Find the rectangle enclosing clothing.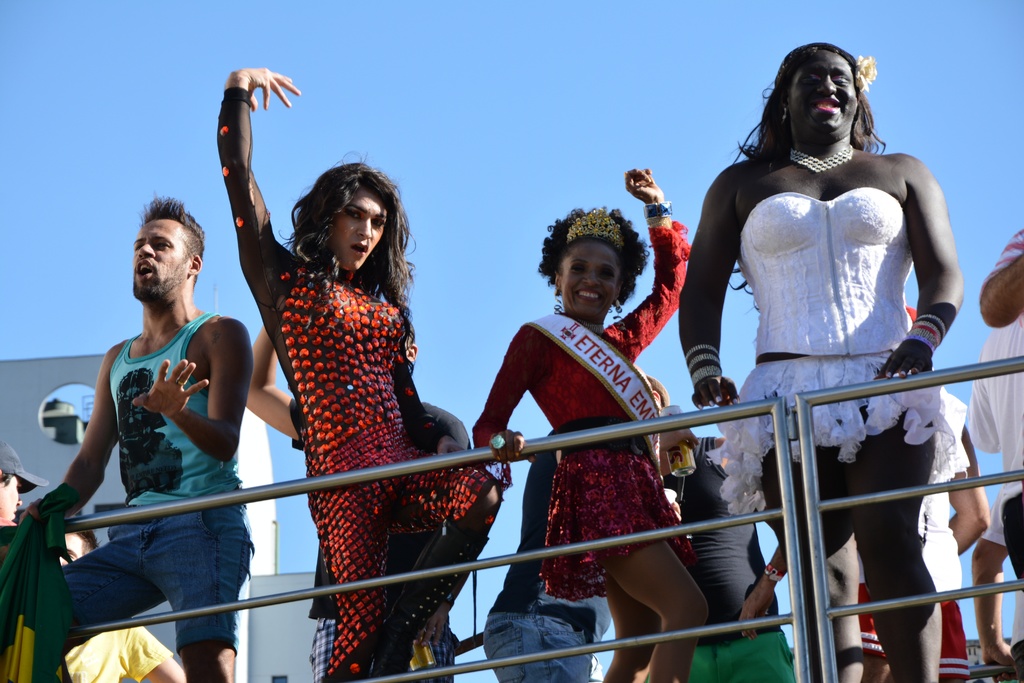
[left=216, top=78, right=492, bottom=682].
